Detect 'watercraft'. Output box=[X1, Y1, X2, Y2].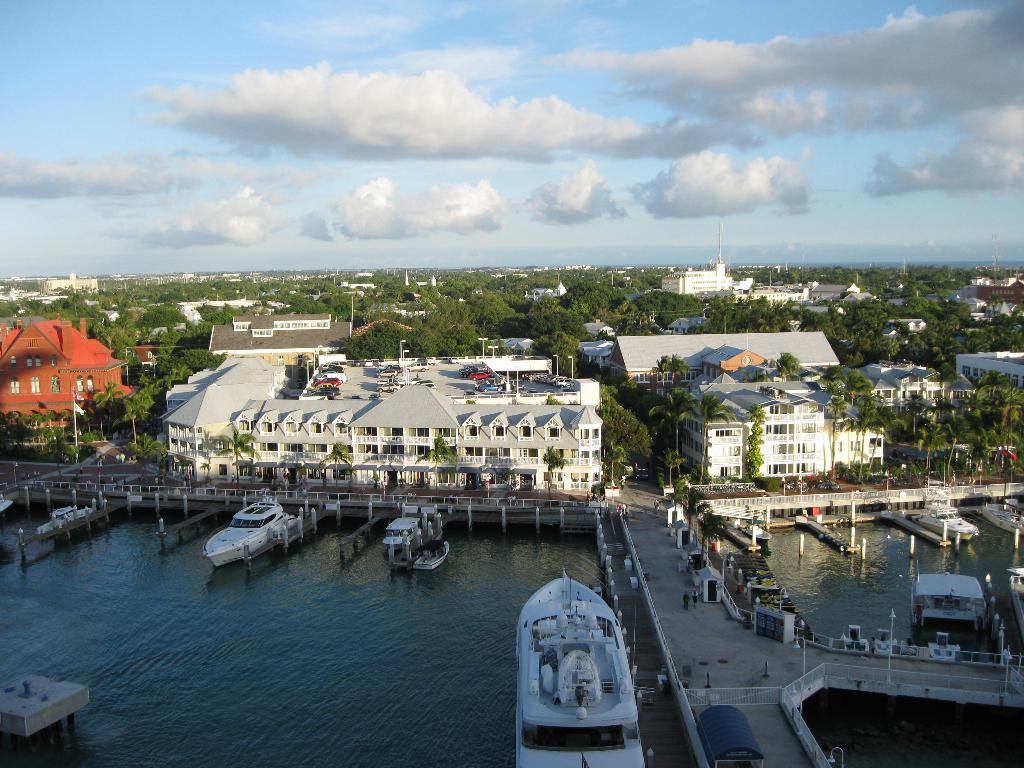
box=[193, 505, 305, 573].
